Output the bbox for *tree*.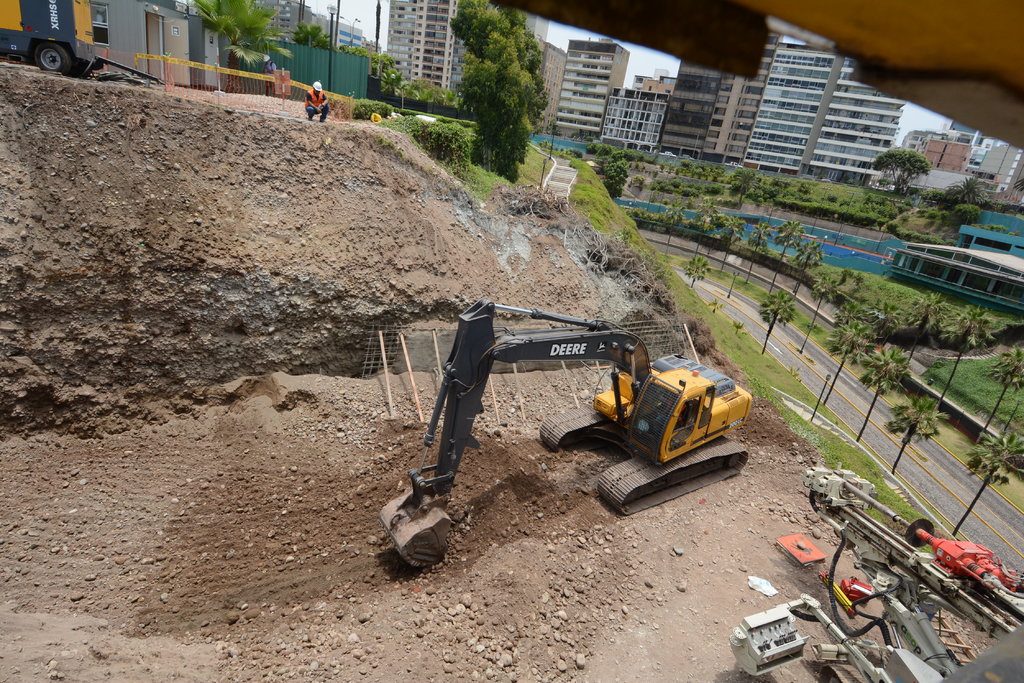
(796,276,835,357).
